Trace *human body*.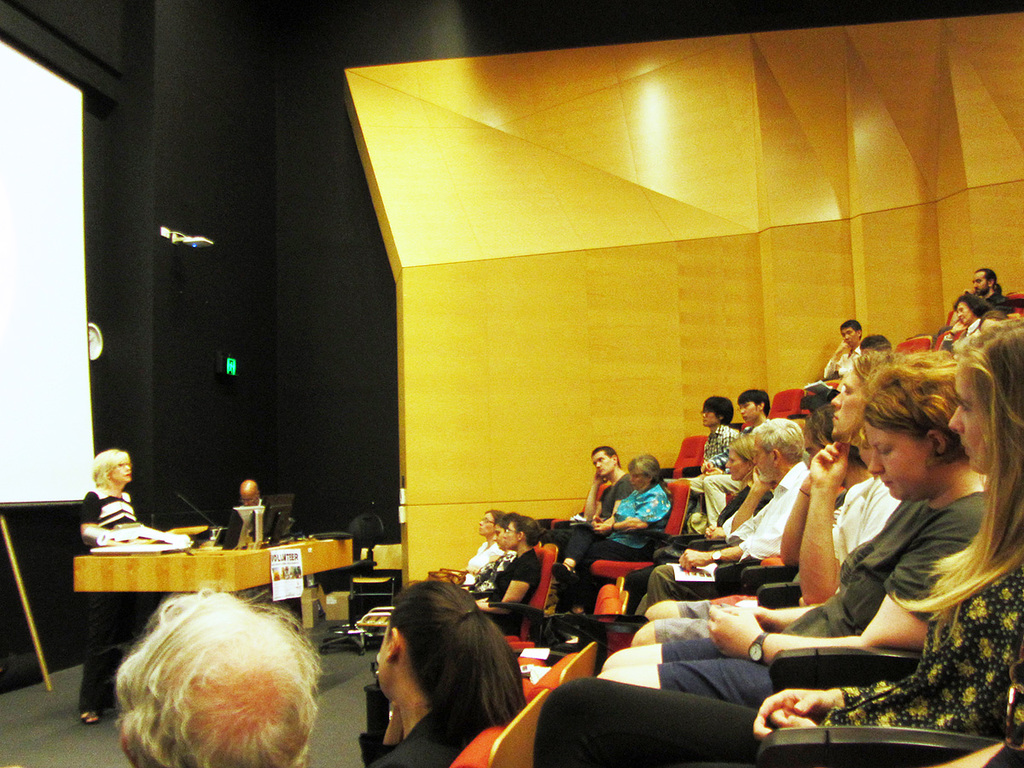
Traced to region(544, 479, 638, 534).
